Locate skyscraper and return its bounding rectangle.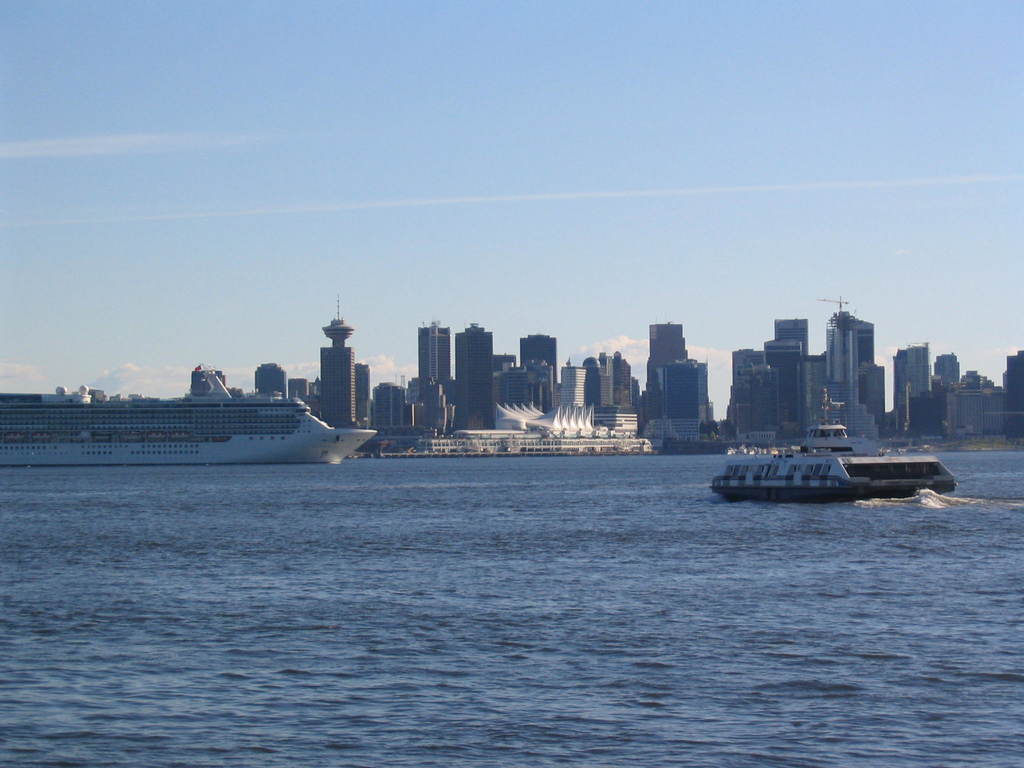
bbox=[292, 380, 310, 406].
